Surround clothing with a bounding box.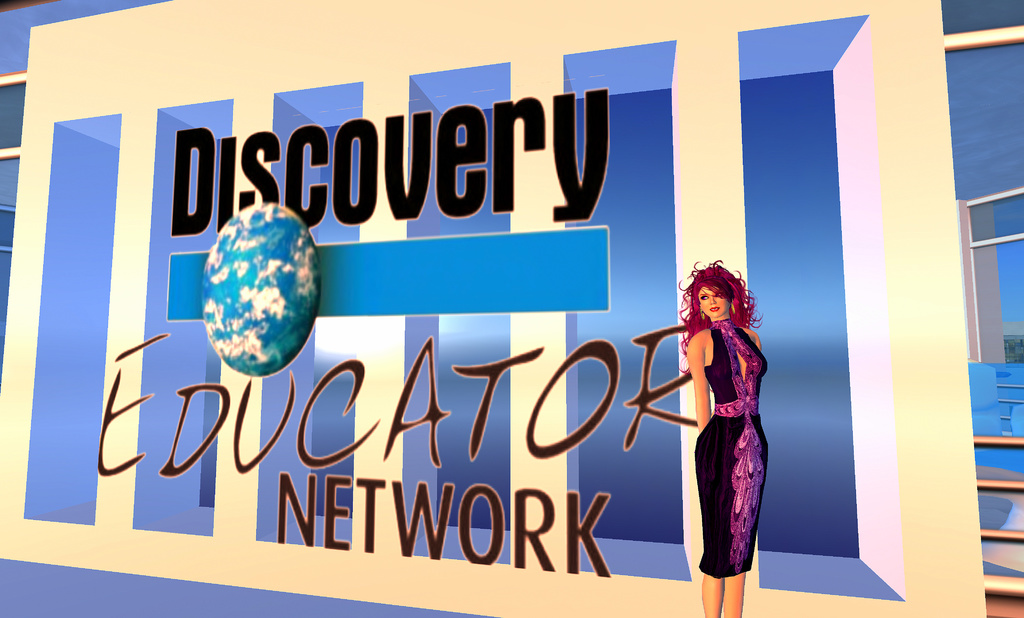
(680,307,776,566).
